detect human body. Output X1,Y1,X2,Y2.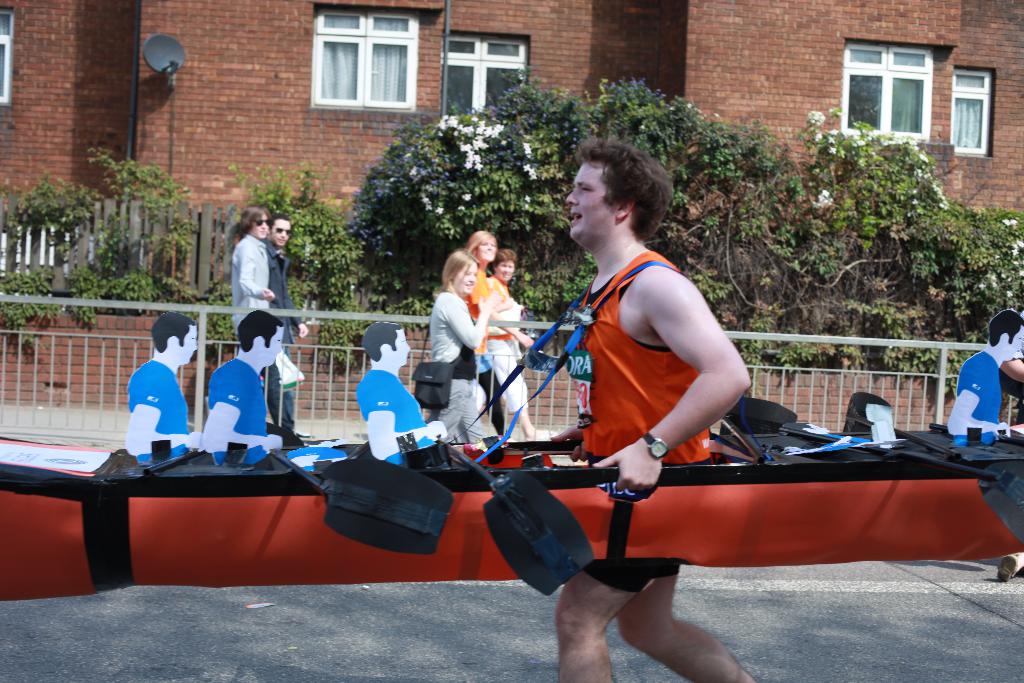
429,241,499,442.
